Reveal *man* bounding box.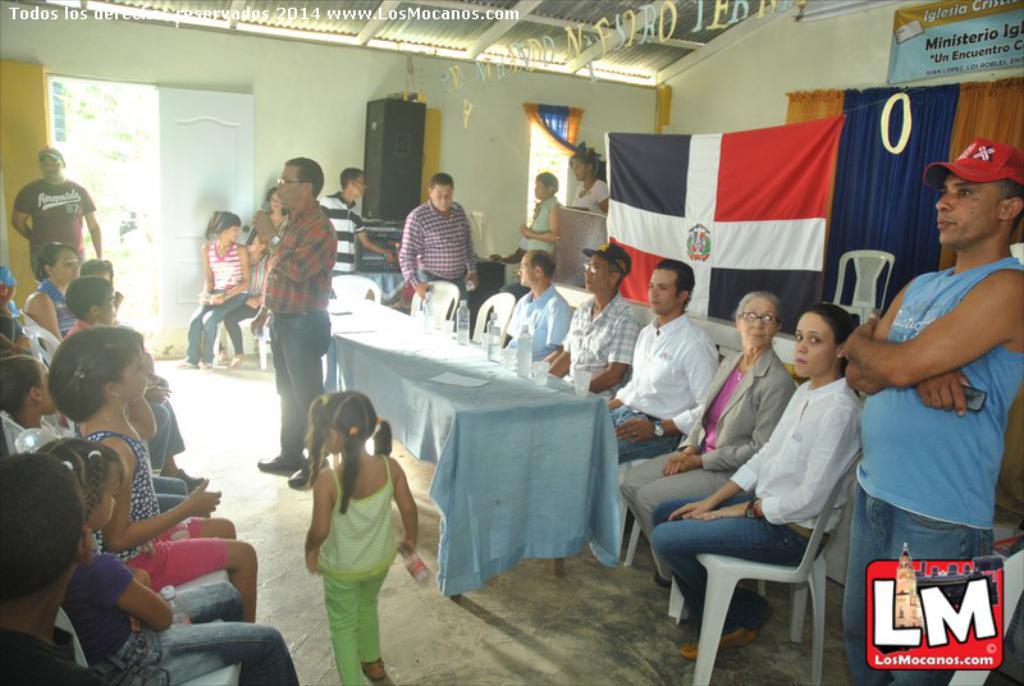
Revealed: region(257, 157, 339, 491).
